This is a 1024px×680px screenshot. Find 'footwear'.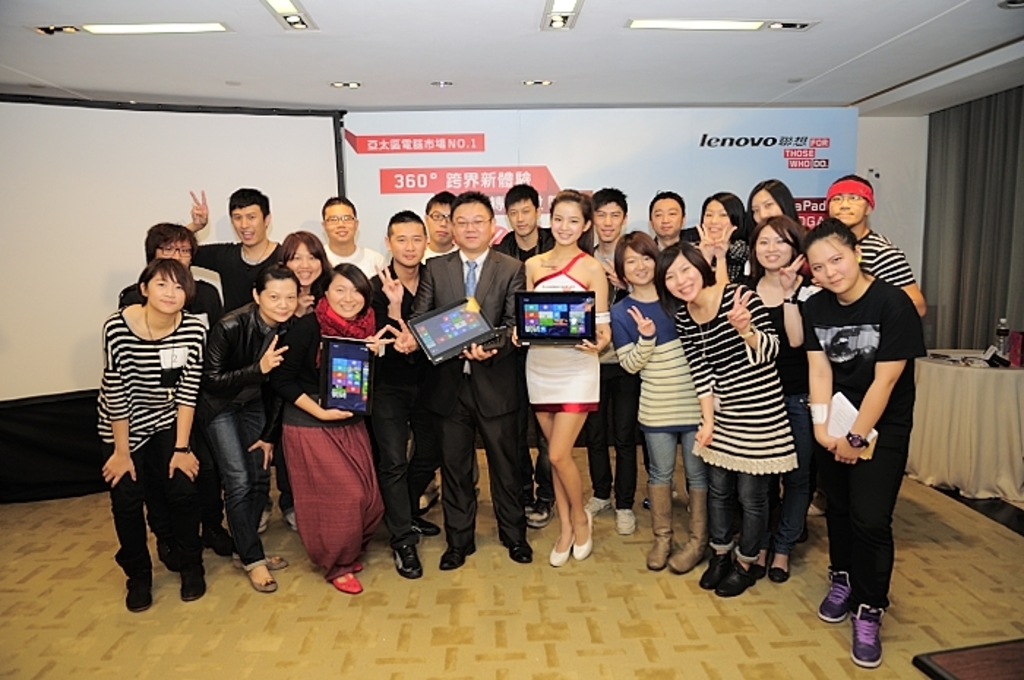
Bounding box: BBox(421, 480, 440, 512).
